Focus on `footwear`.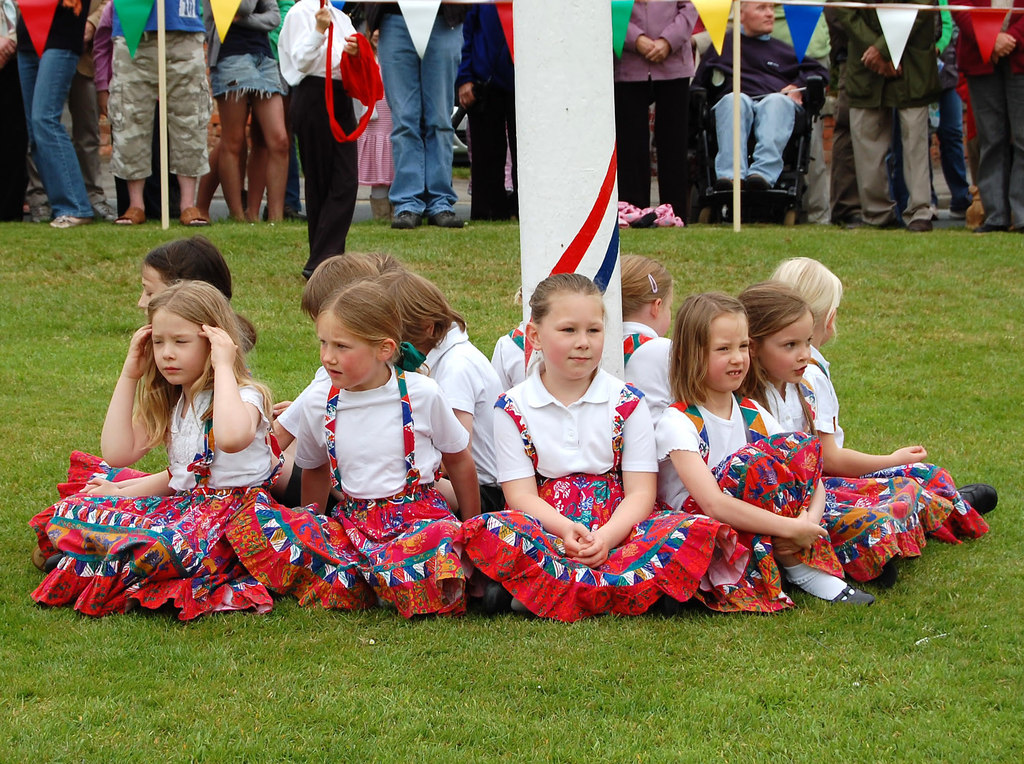
Focused at 29, 202, 51, 225.
